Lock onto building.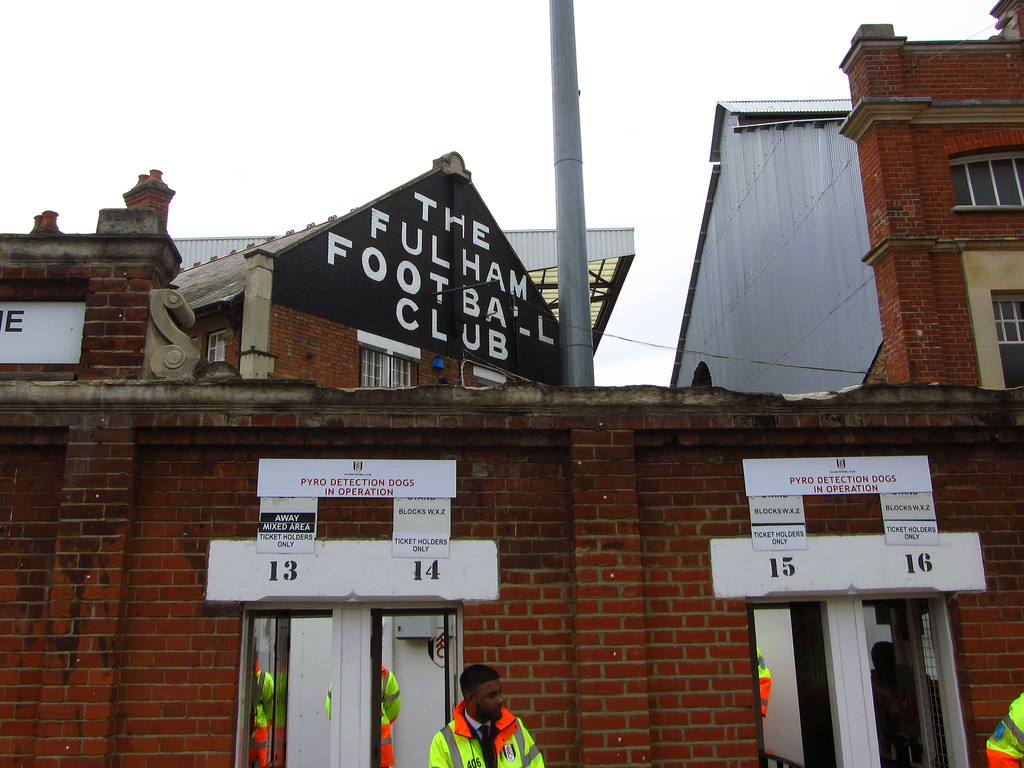
Locked: Rect(672, 2, 1023, 388).
